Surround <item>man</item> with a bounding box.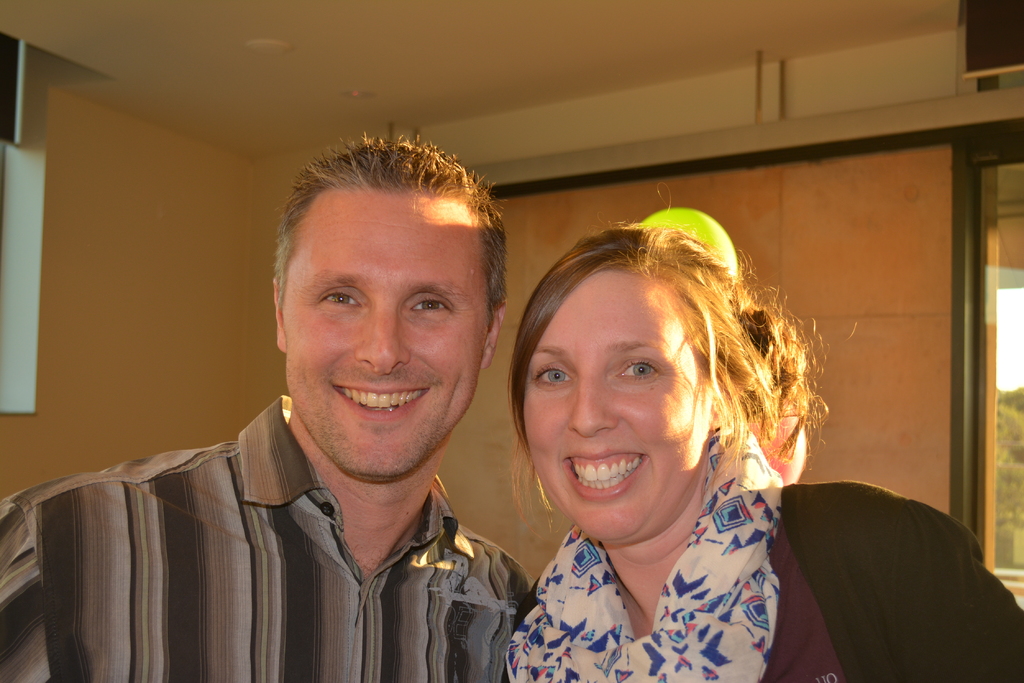
[left=72, top=147, right=586, bottom=682].
